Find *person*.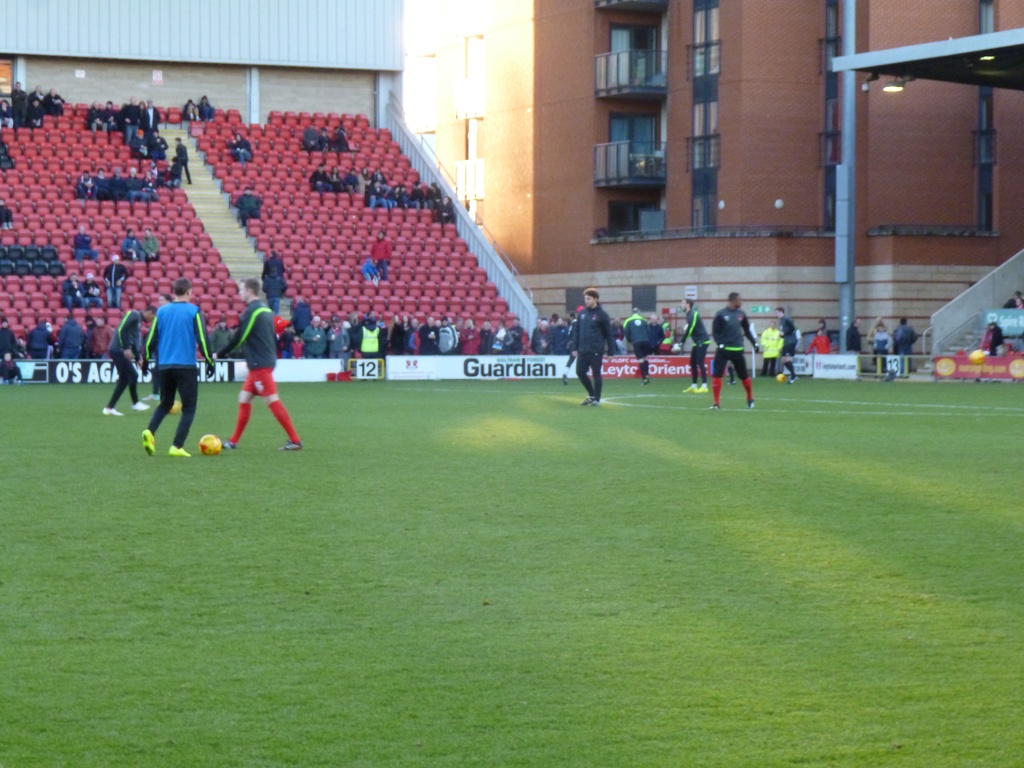
[left=27, top=321, right=55, bottom=358].
